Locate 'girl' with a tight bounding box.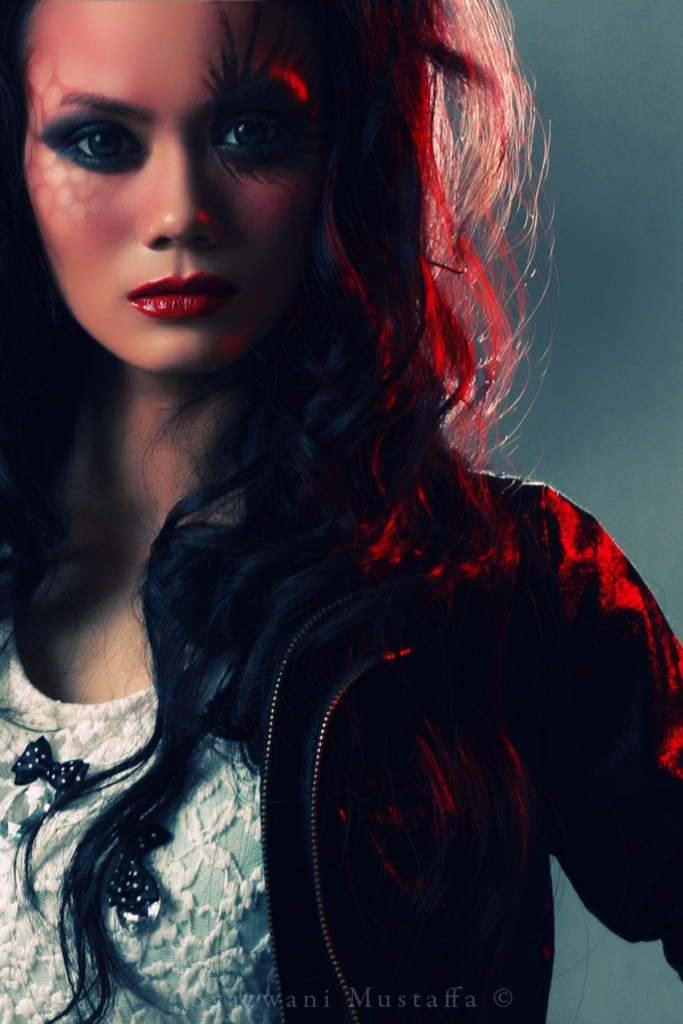
BBox(0, 0, 680, 1023).
